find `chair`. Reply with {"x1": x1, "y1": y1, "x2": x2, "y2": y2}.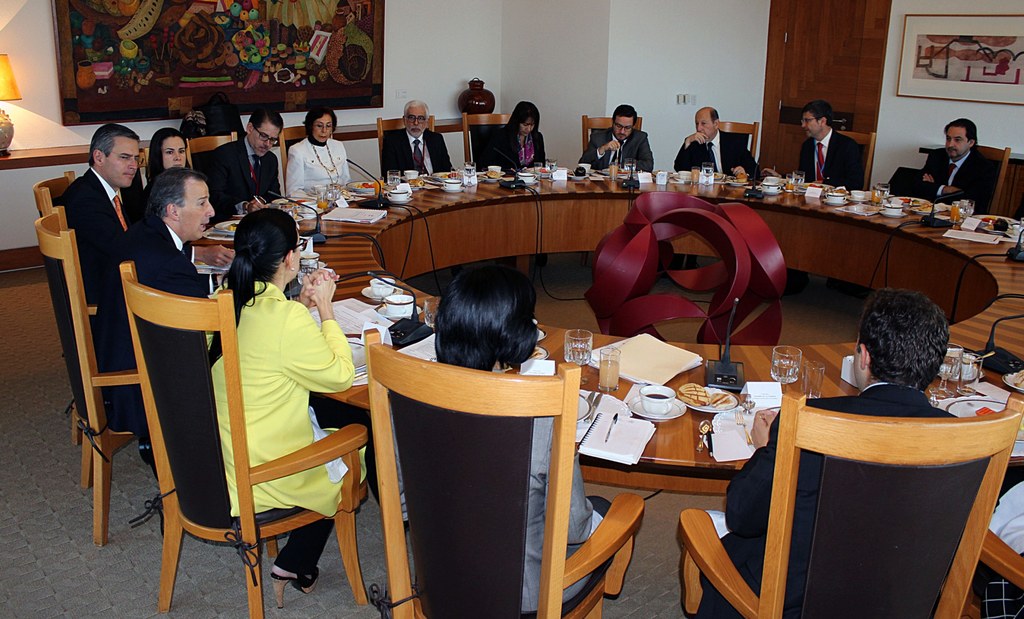
{"x1": 373, "y1": 115, "x2": 442, "y2": 179}.
